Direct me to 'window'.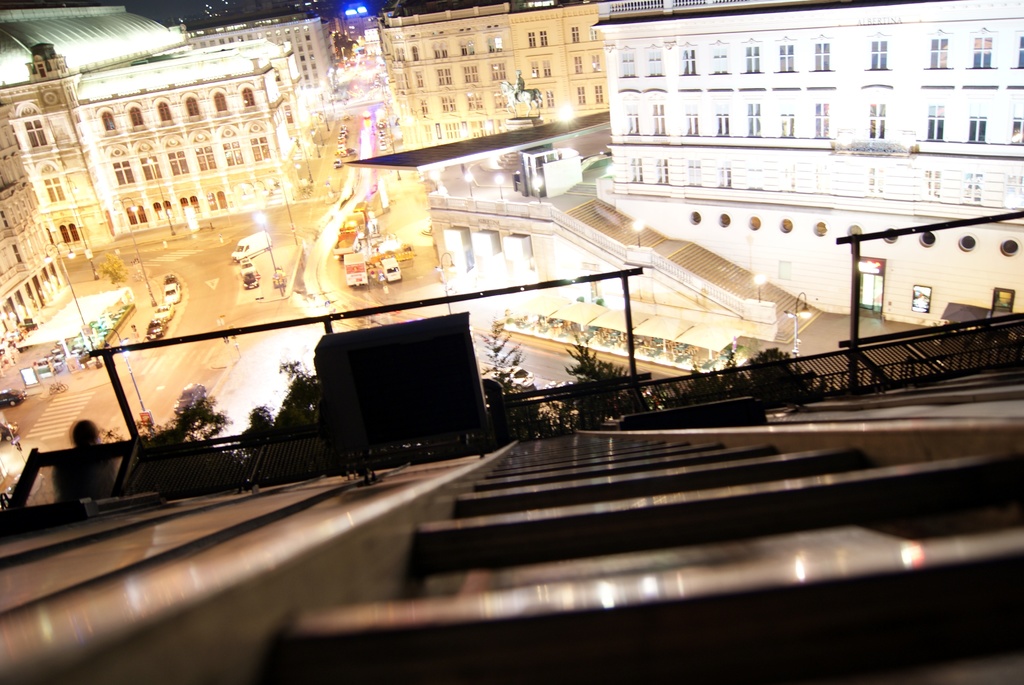
Direction: select_region(395, 49, 404, 63).
